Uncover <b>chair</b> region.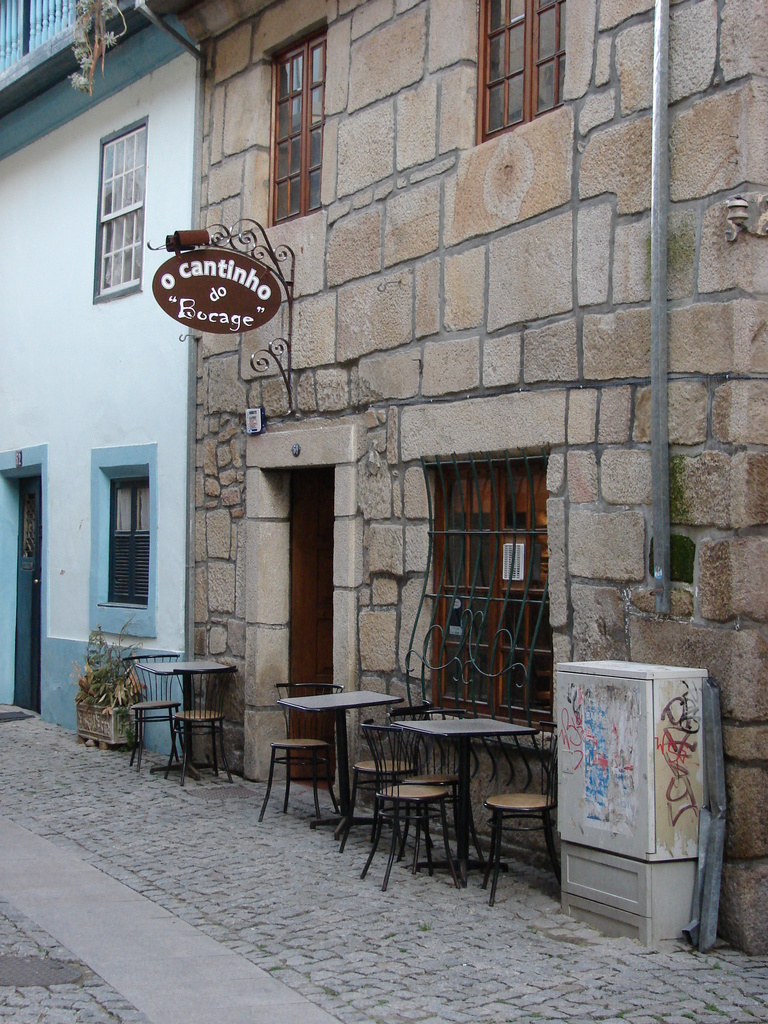
Uncovered: {"x1": 359, "y1": 721, "x2": 441, "y2": 903}.
